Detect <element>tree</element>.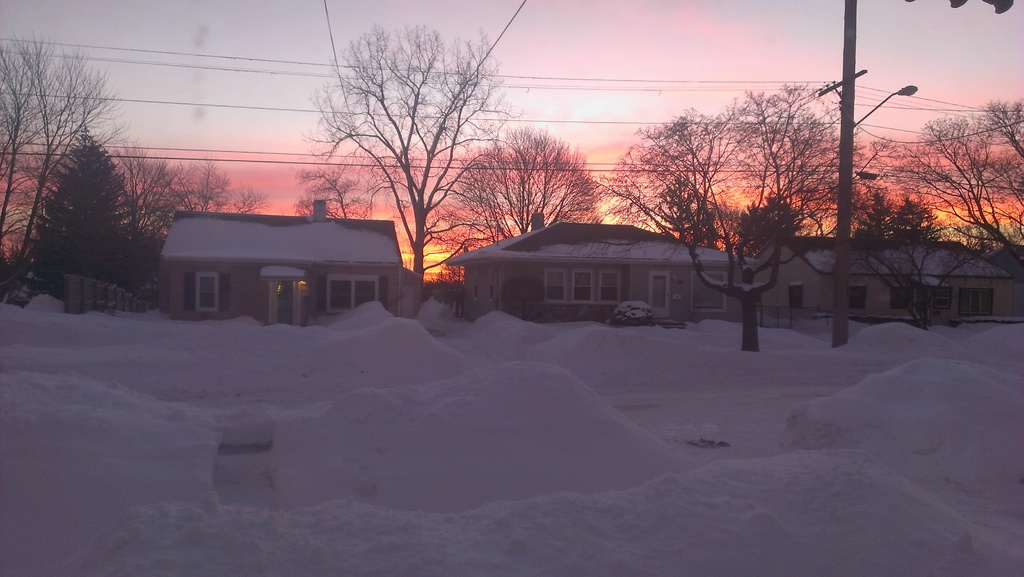
Detected at box=[286, 18, 522, 292].
